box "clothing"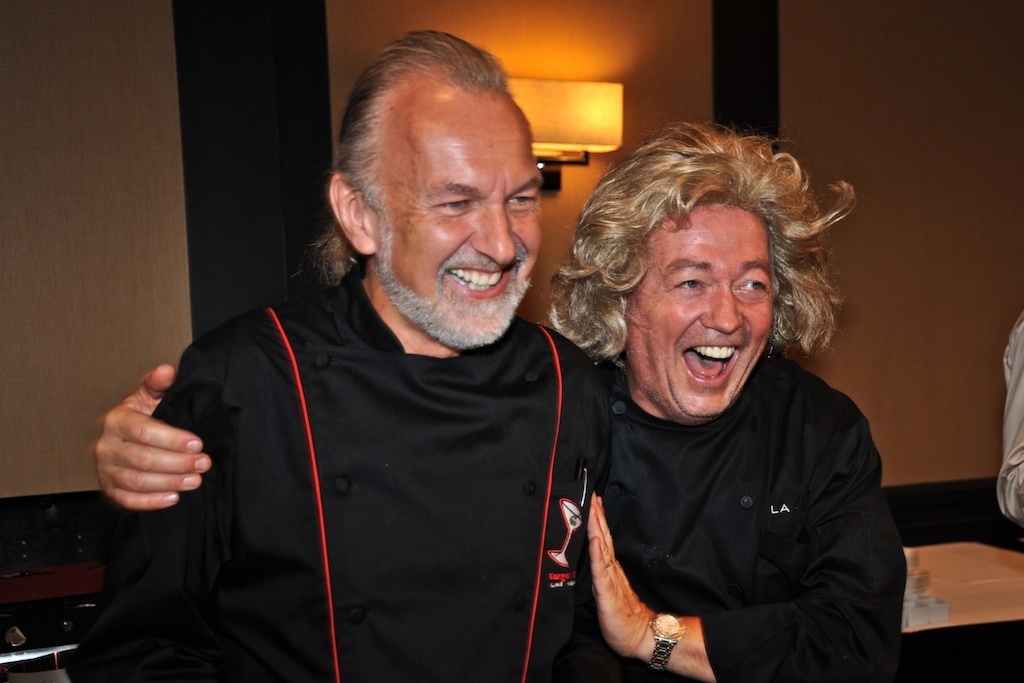
<box>70,271,608,678</box>
